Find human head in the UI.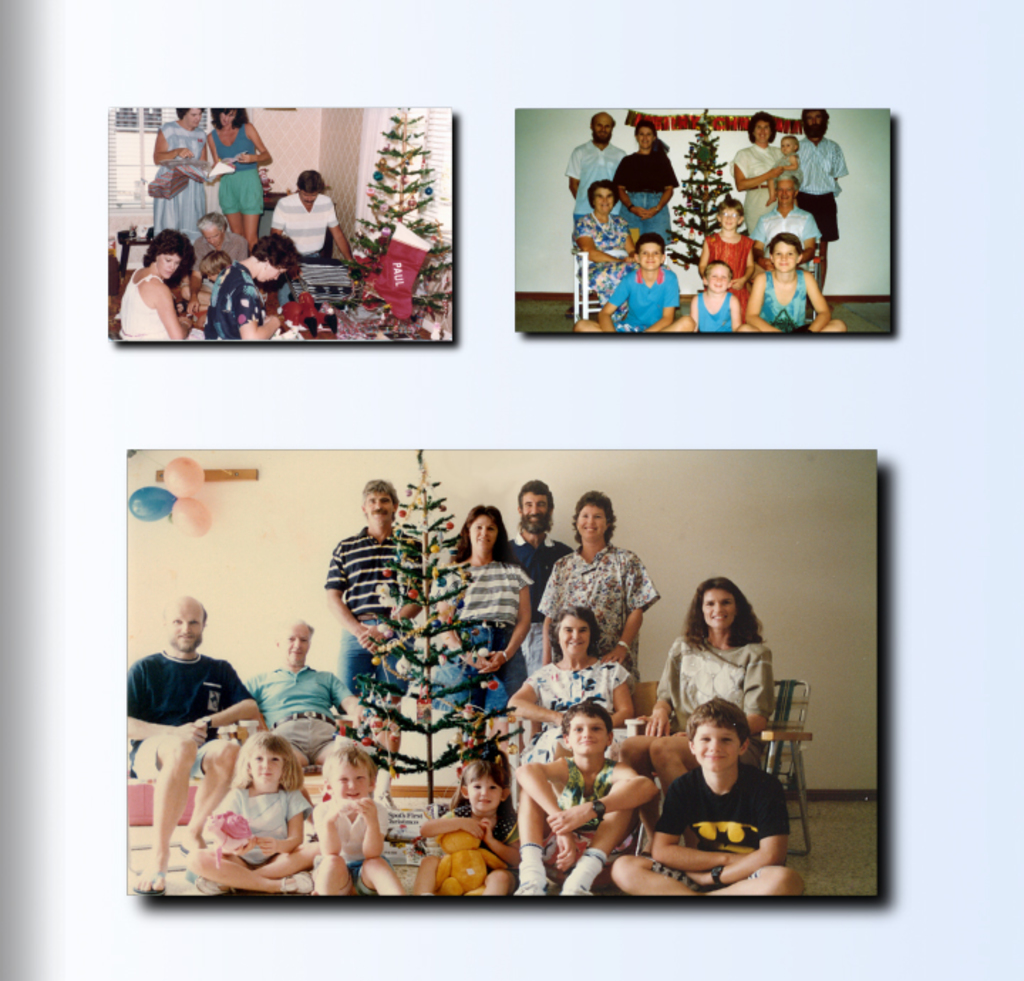
UI element at 704 264 730 289.
